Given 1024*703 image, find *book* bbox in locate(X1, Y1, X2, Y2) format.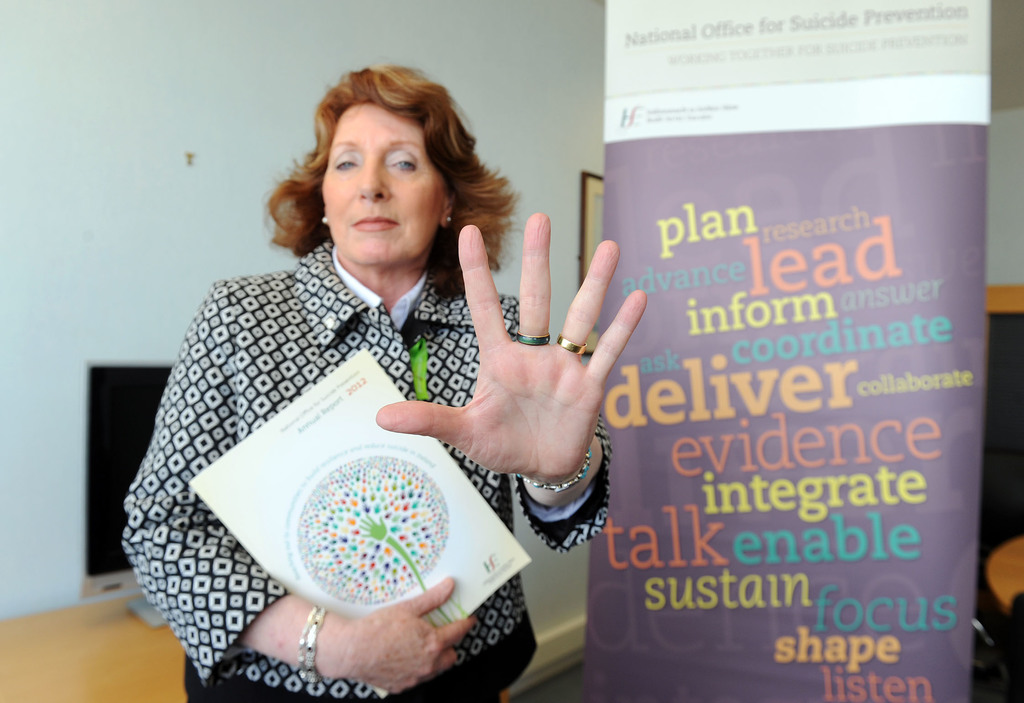
locate(182, 345, 538, 698).
